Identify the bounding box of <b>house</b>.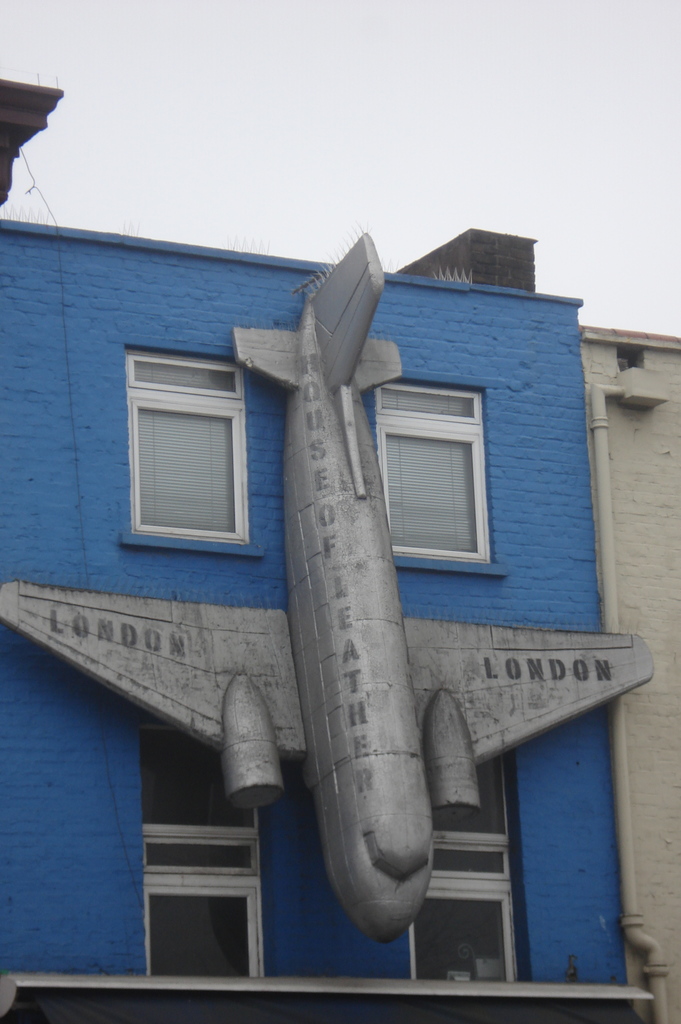
(24,180,648,927).
